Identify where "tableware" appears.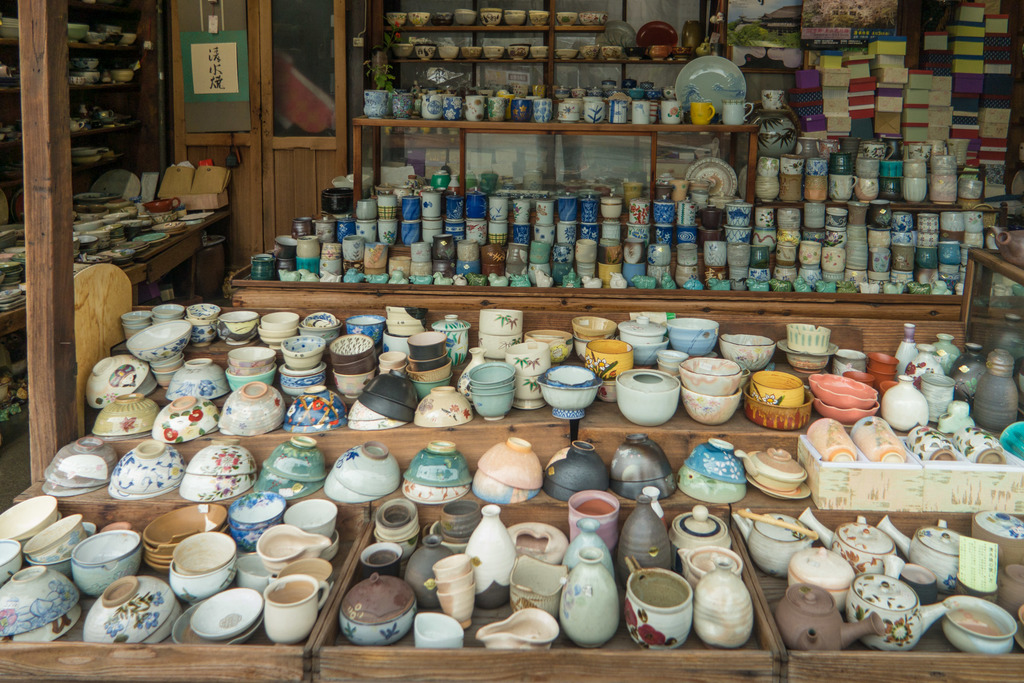
Appears at x1=95, y1=429, x2=154, y2=445.
